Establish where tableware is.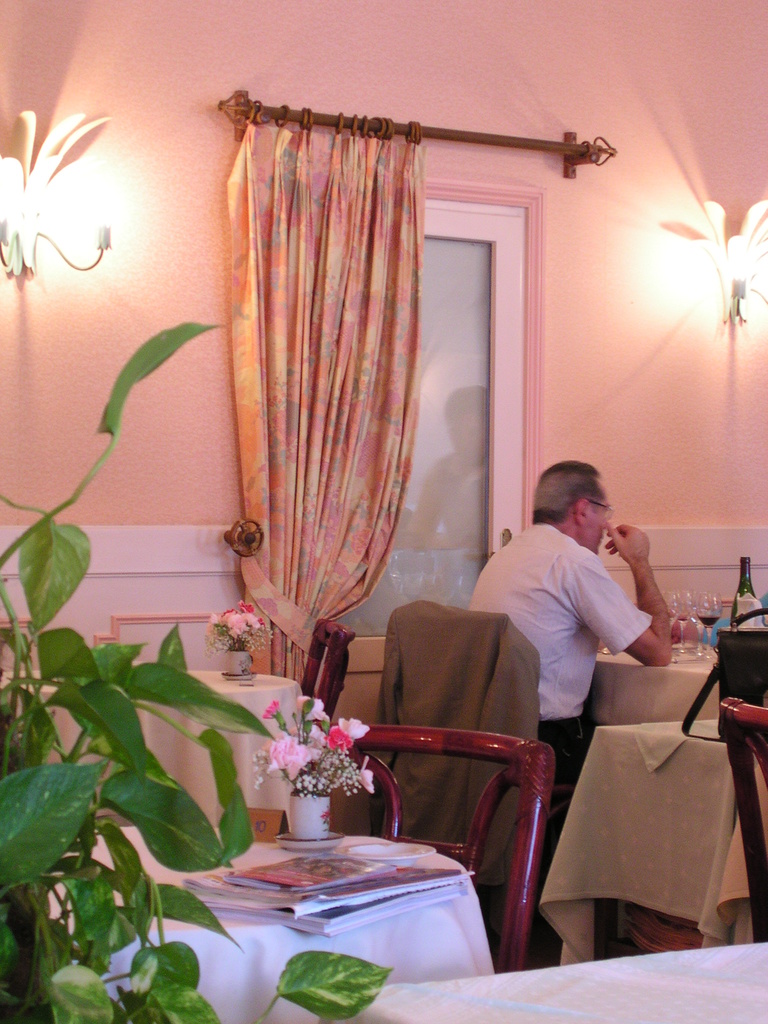
Established at {"x1": 238, "y1": 693, "x2": 392, "y2": 858}.
